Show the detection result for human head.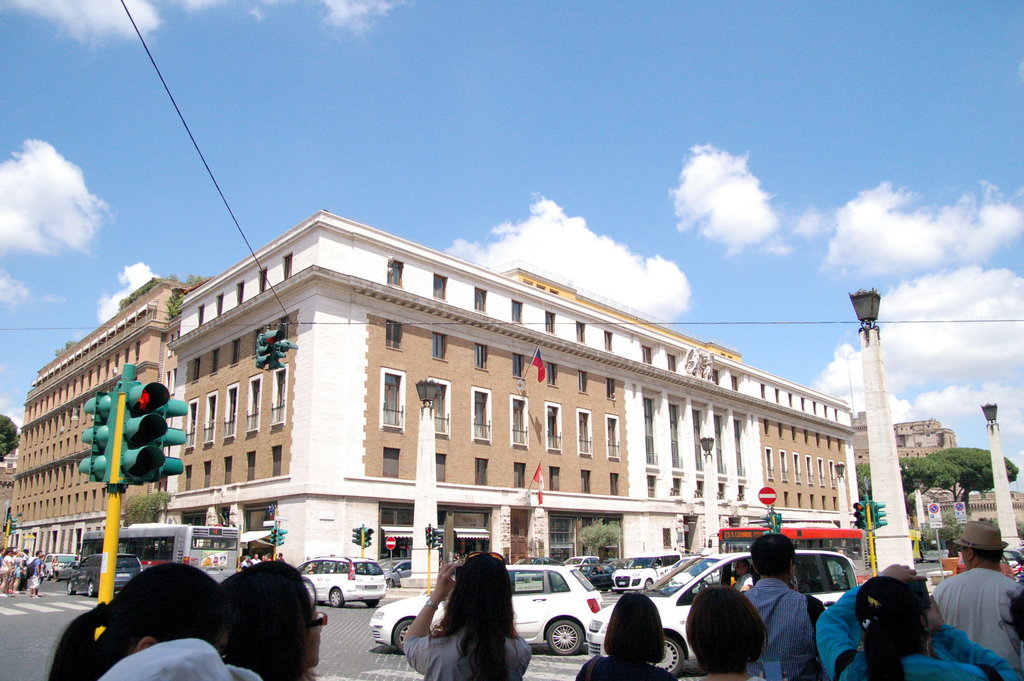
(851,577,931,652).
